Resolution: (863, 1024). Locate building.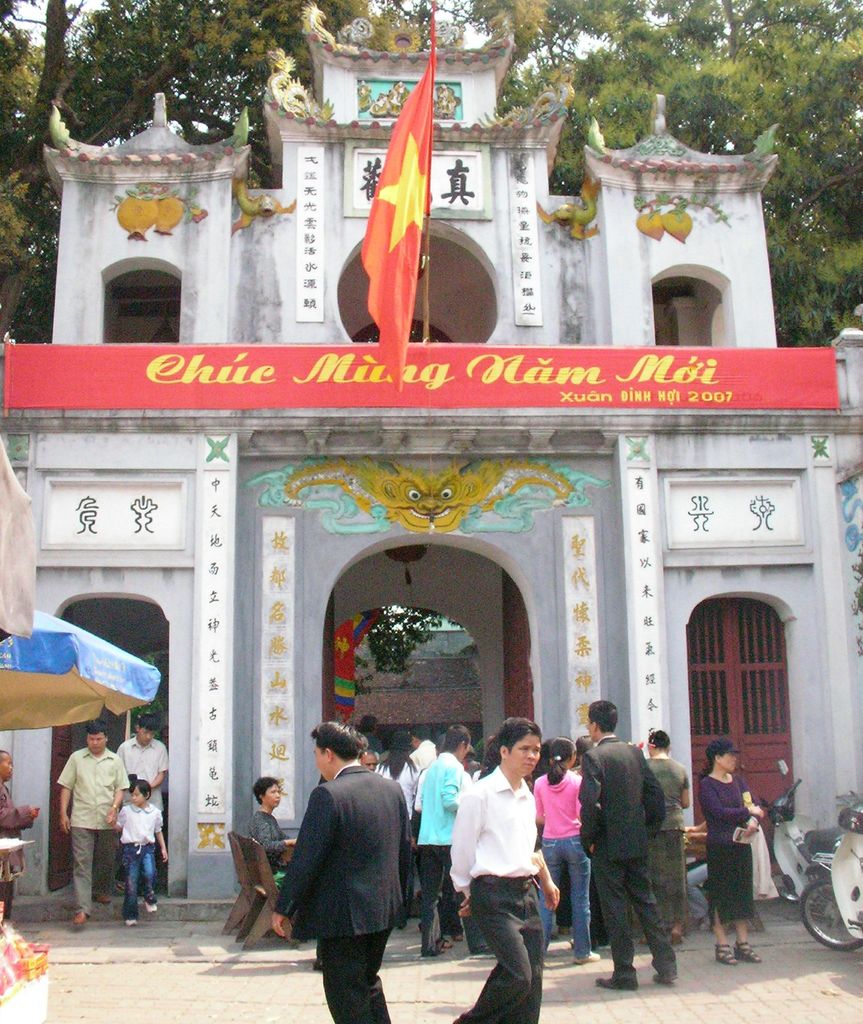
0:0:862:927.
